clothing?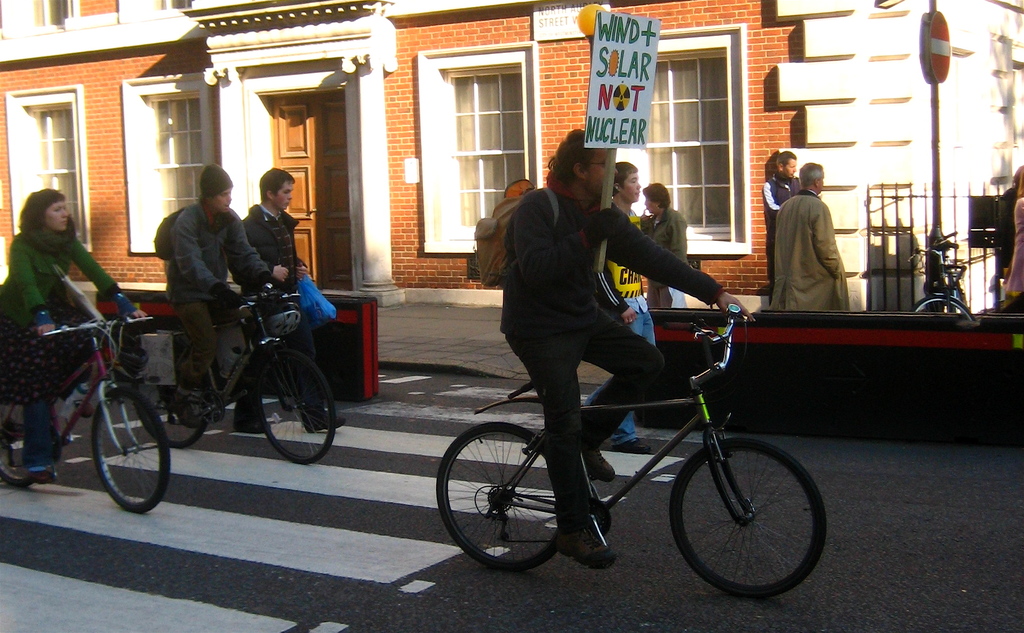
{"x1": 645, "y1": 202, "x2": 681, "y2": 321}
